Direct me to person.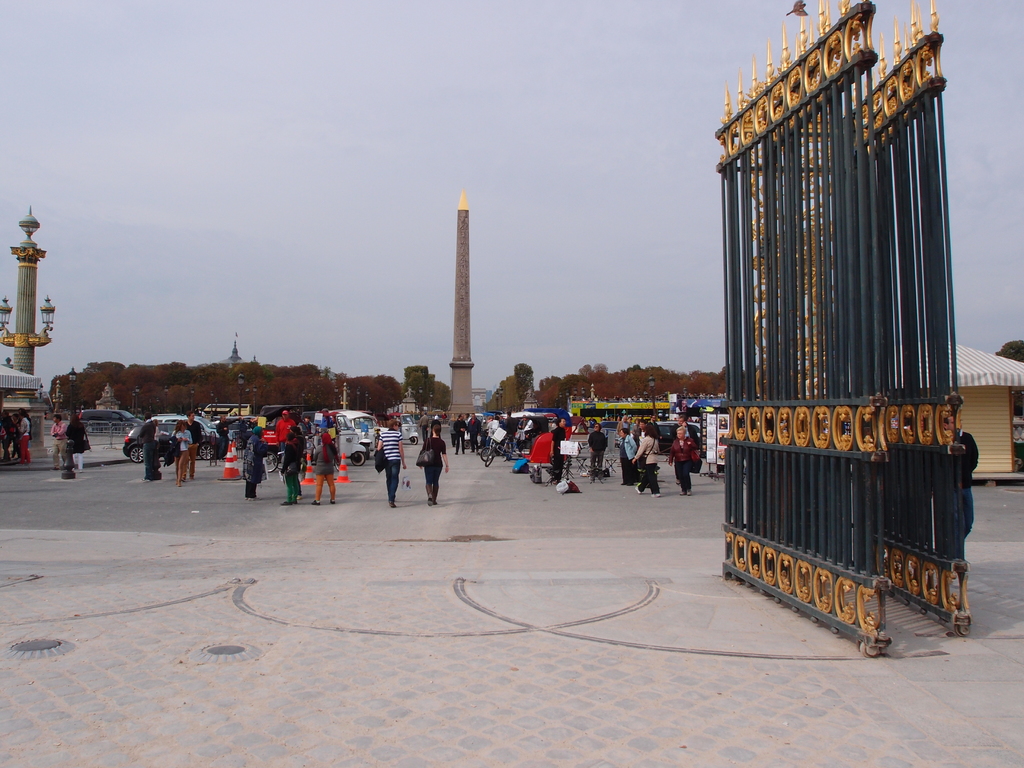
Direction: 236,421,262,500.
